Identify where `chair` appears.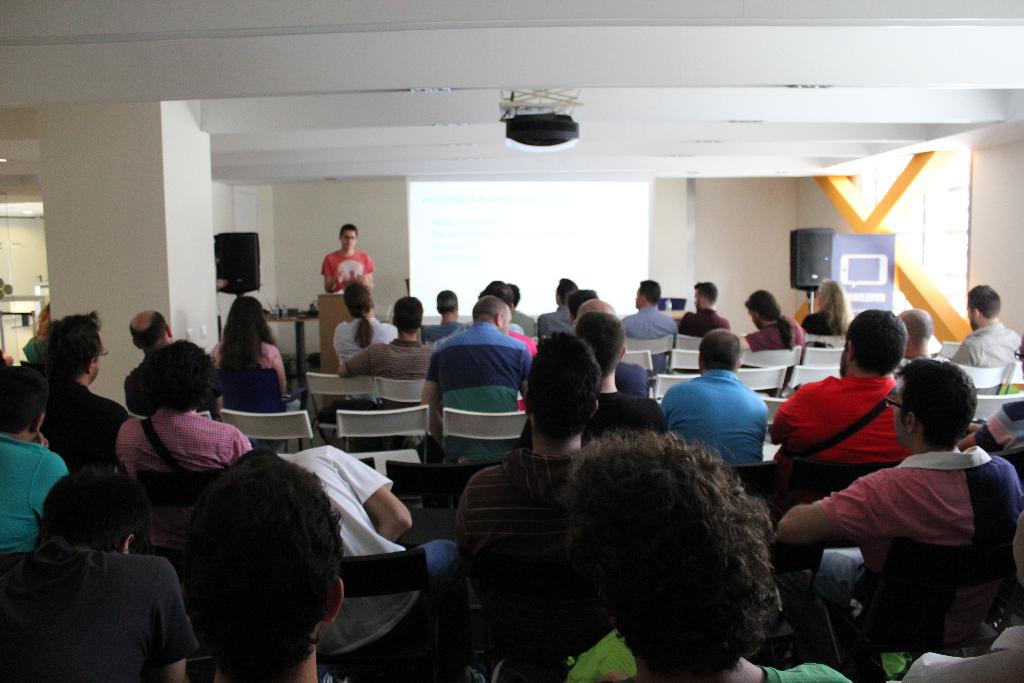
Appears at [left=970, top=388, right=1023, bottom=425].
